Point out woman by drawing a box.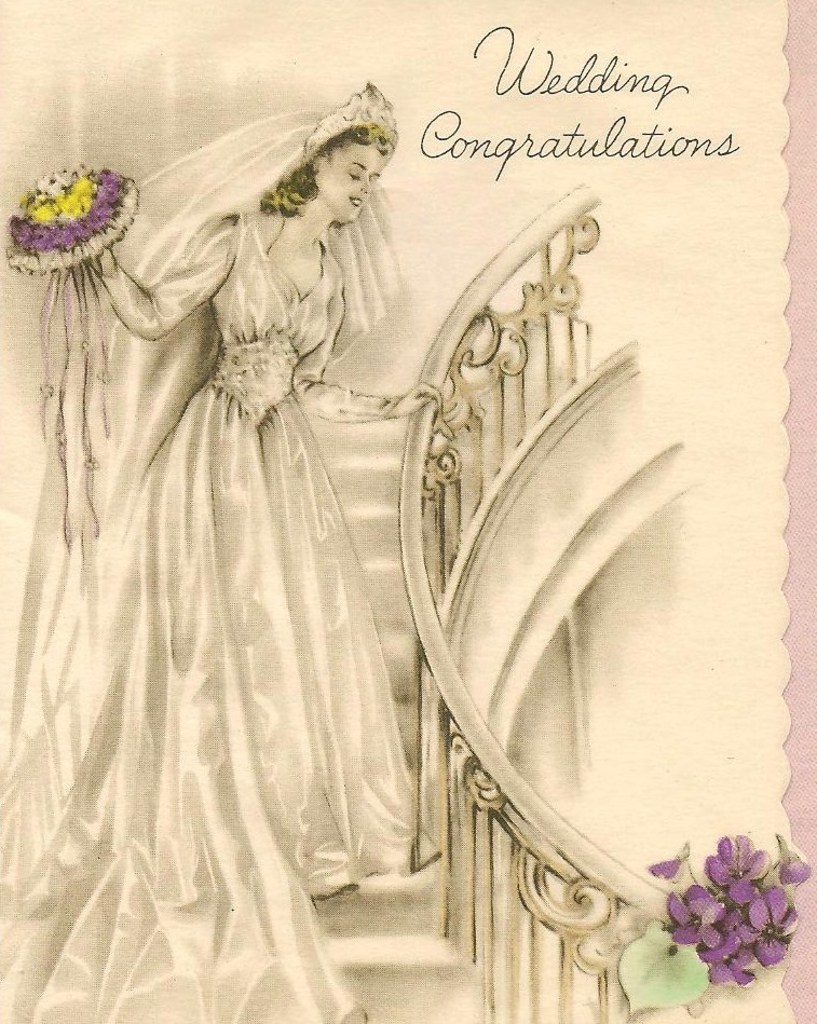
{"left": 0, "top": 67, "right": 444, "bottom": 1023}.
